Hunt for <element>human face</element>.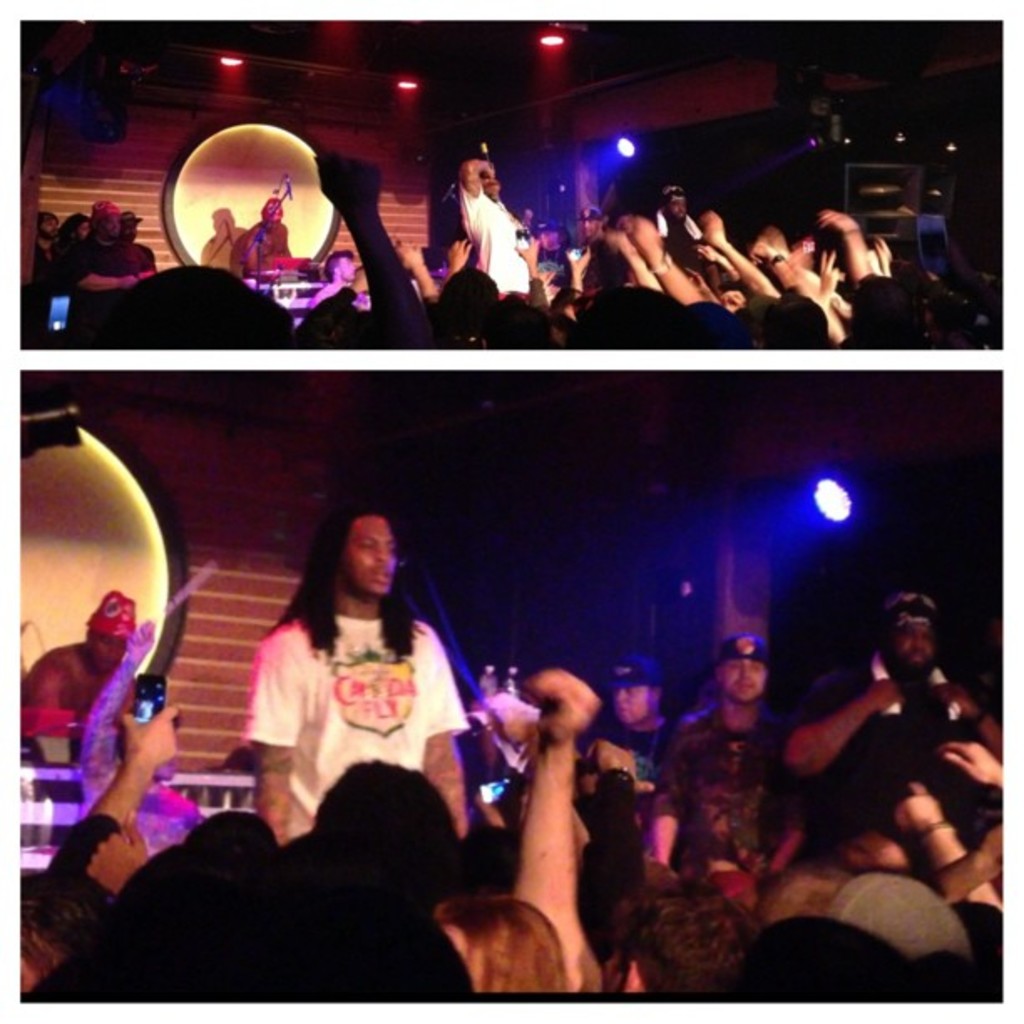
Hunted down at select_region(42, 218, 60, 236).
